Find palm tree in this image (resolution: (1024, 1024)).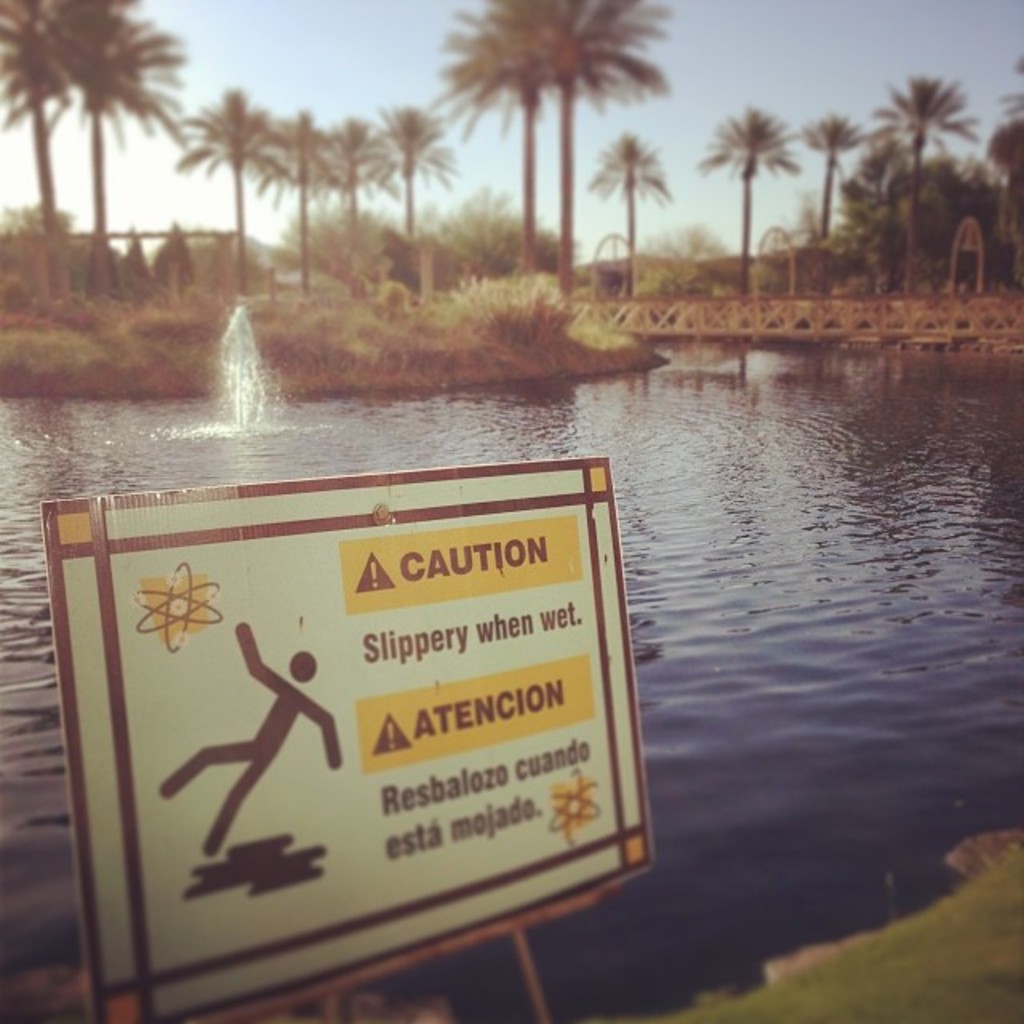
Rect(270, 101, 347, 307).
